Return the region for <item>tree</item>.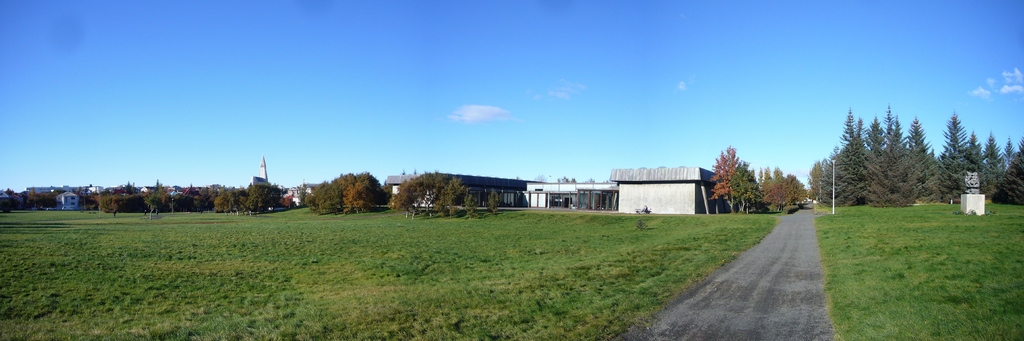
(left=210, top=186, right=246, bottom=212).
